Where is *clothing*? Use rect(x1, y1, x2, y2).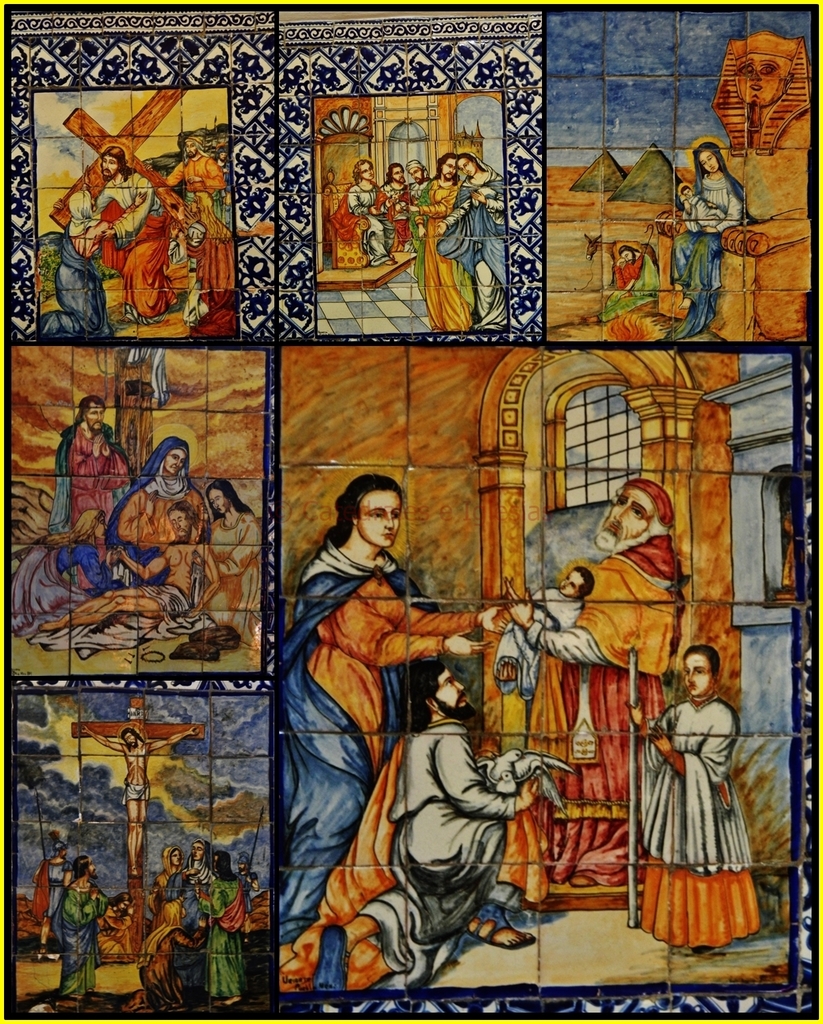
rect(607, 259, 658, 315).
